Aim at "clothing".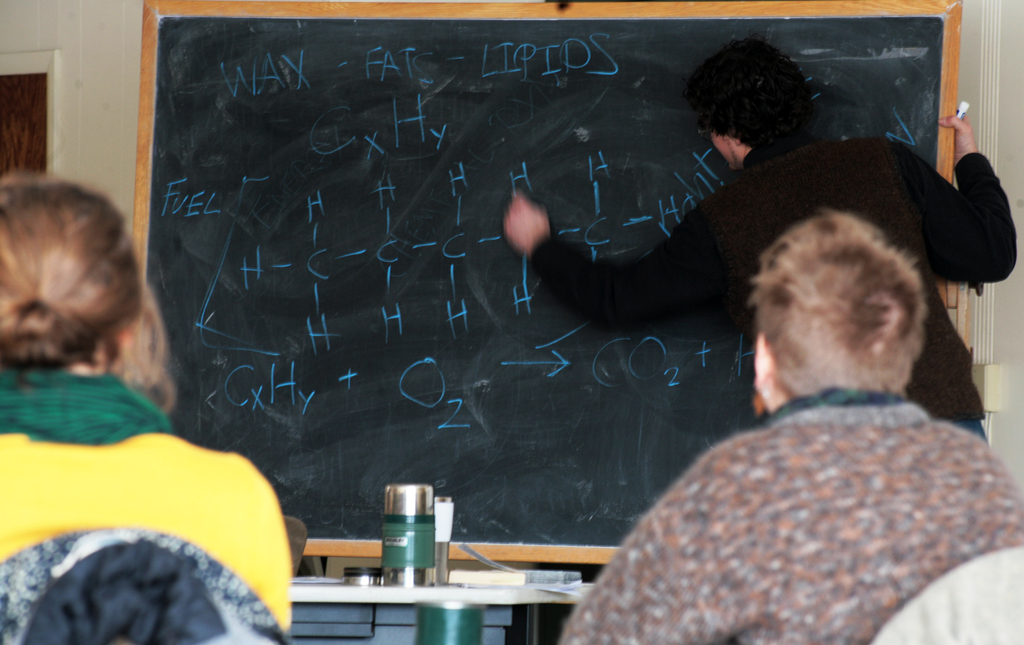
Aimed at 0, 354, 300, 644.
